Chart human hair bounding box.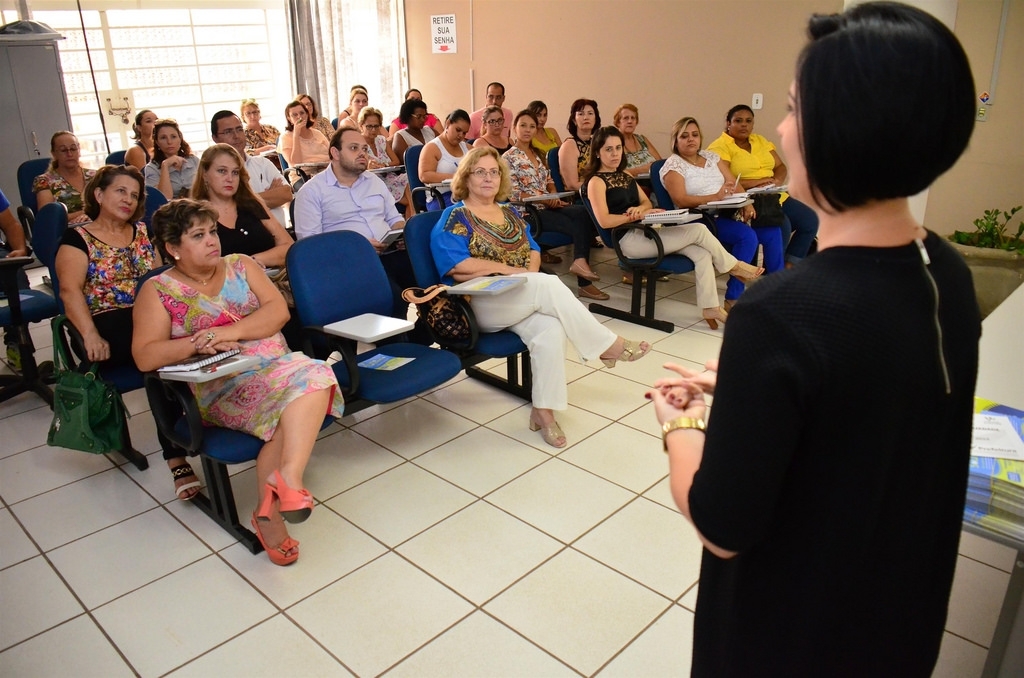
Charted: BBox(296, 94, 317, 116).
